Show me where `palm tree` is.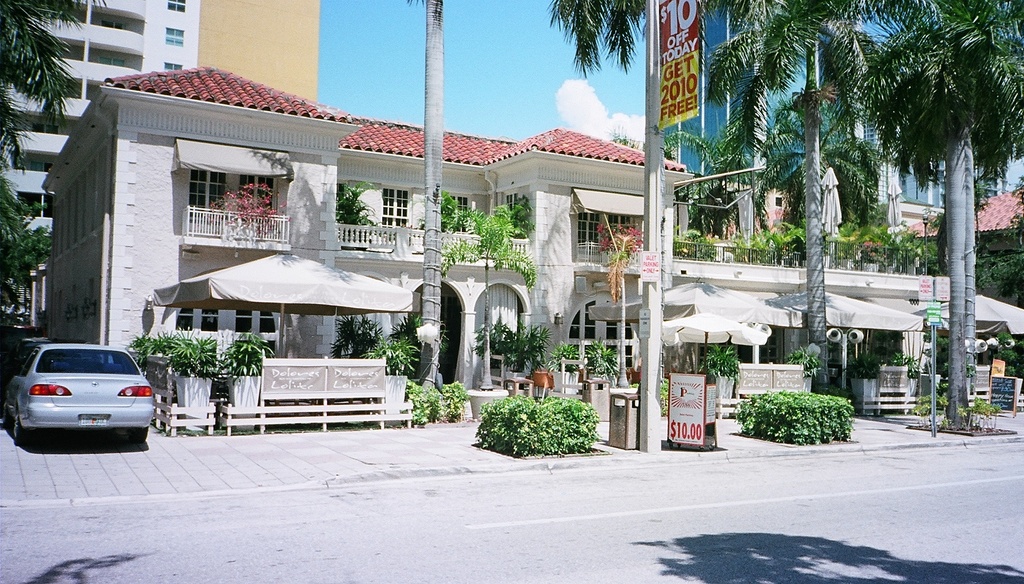
`palm tree` is at <region>728, 0, 849, 400</region>.
